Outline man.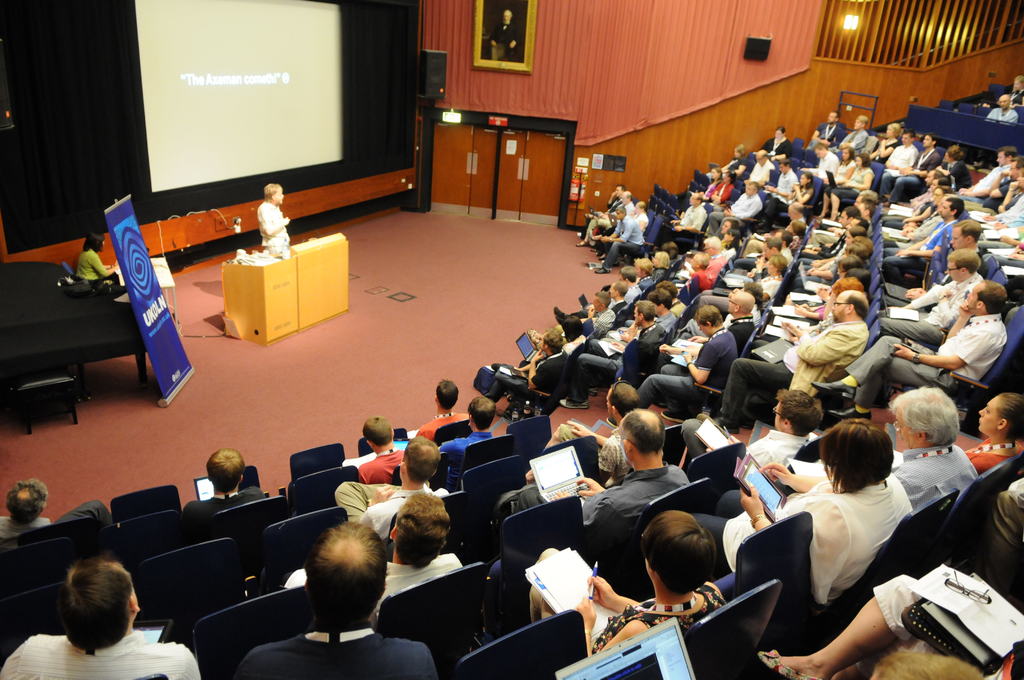
Outline: (413, 376, 474, 439).
